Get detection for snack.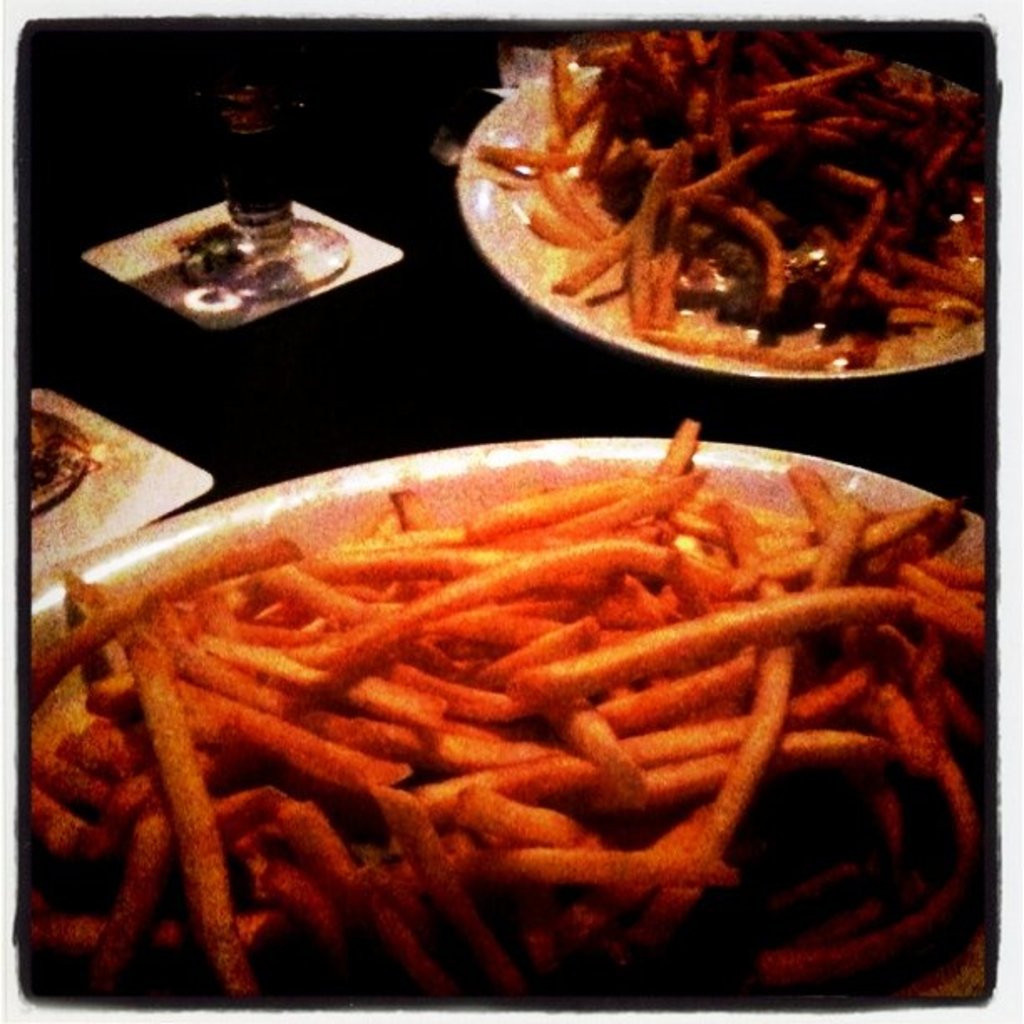
Detection: (452, 17, 979, 378).
